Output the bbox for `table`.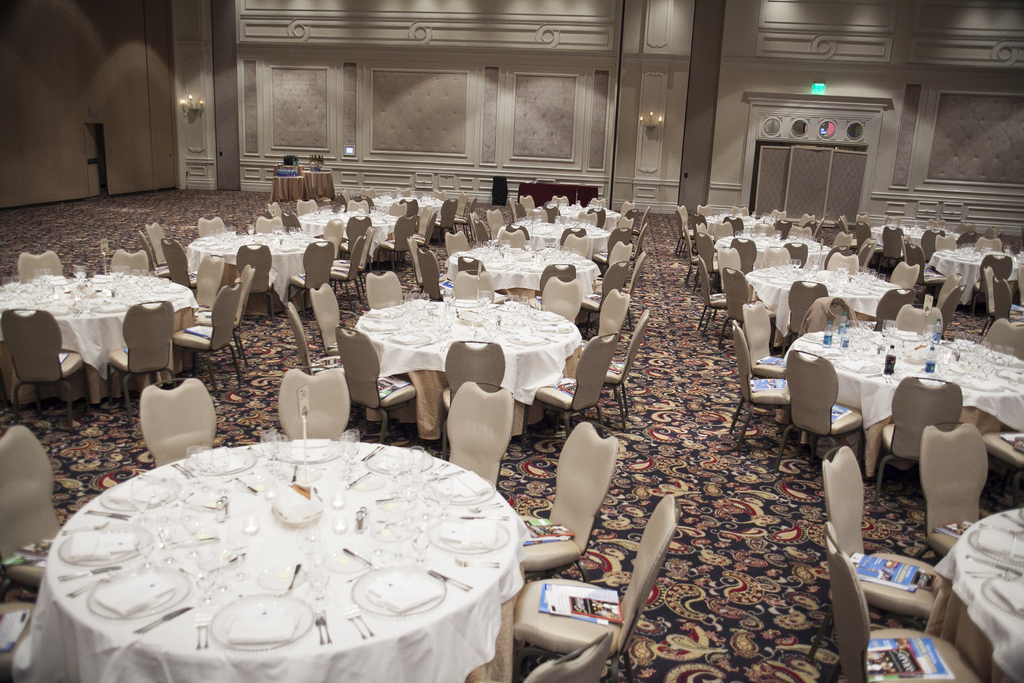
(left=356, top=299, right=580, bottom=438).
